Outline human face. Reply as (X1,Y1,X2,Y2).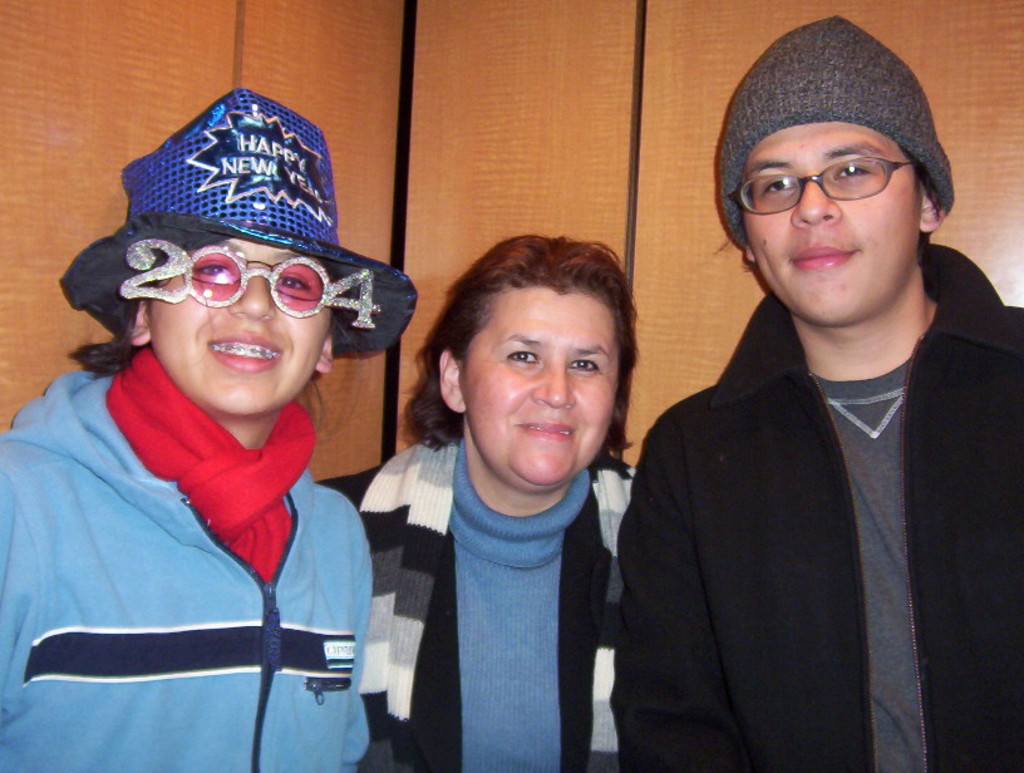
(147,238,334,414).
